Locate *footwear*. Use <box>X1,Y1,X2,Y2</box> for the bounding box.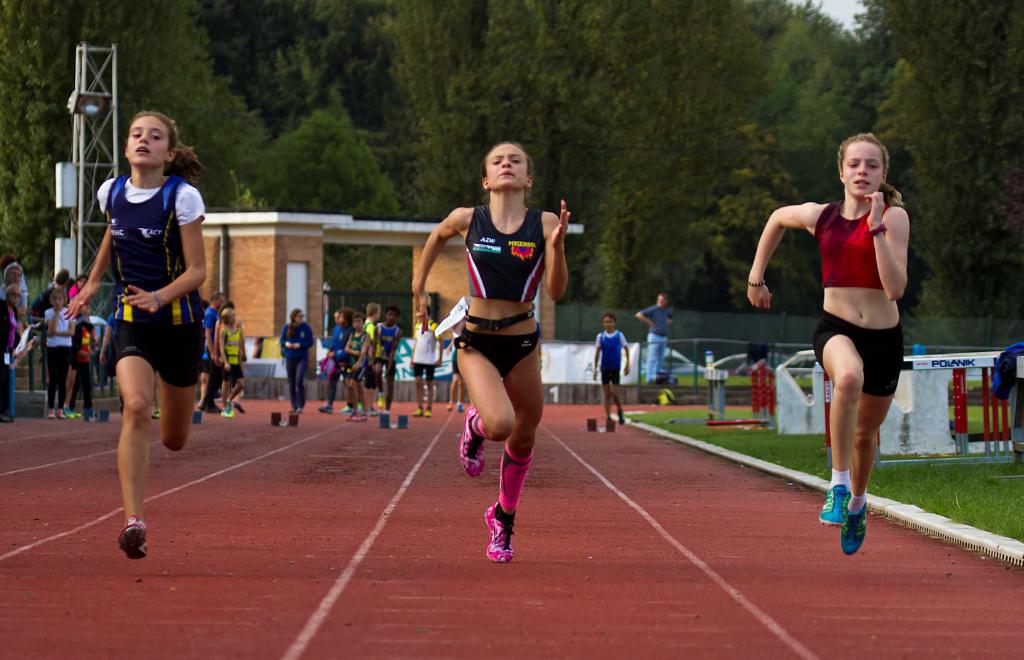
<box>120,519,152,563</box>.
